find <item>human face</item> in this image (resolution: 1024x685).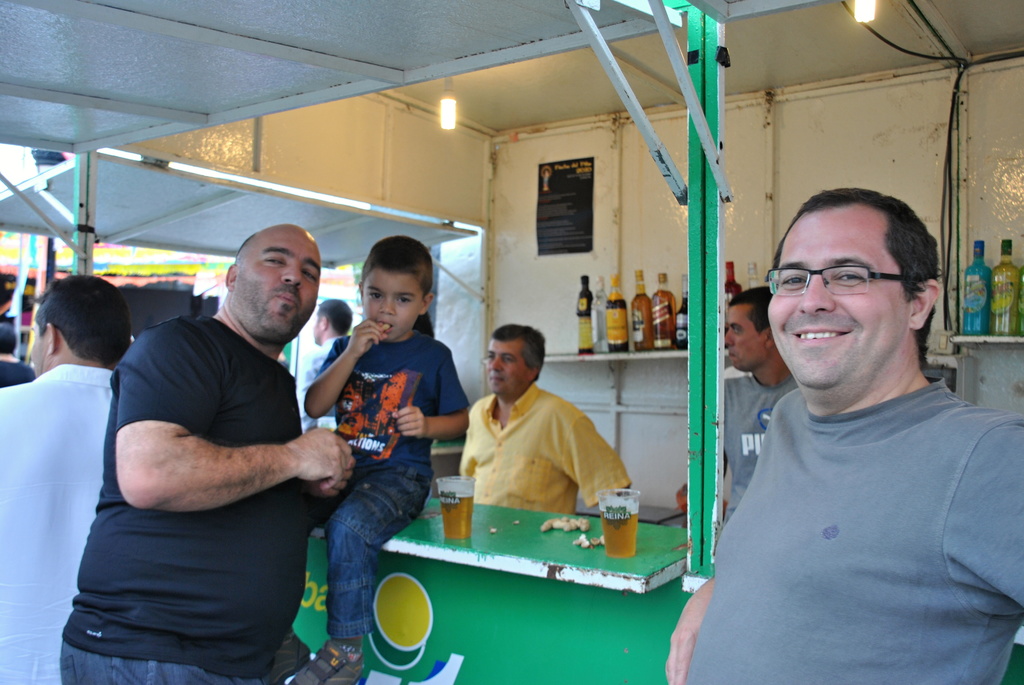
locate(488, 341, 531, 397).
